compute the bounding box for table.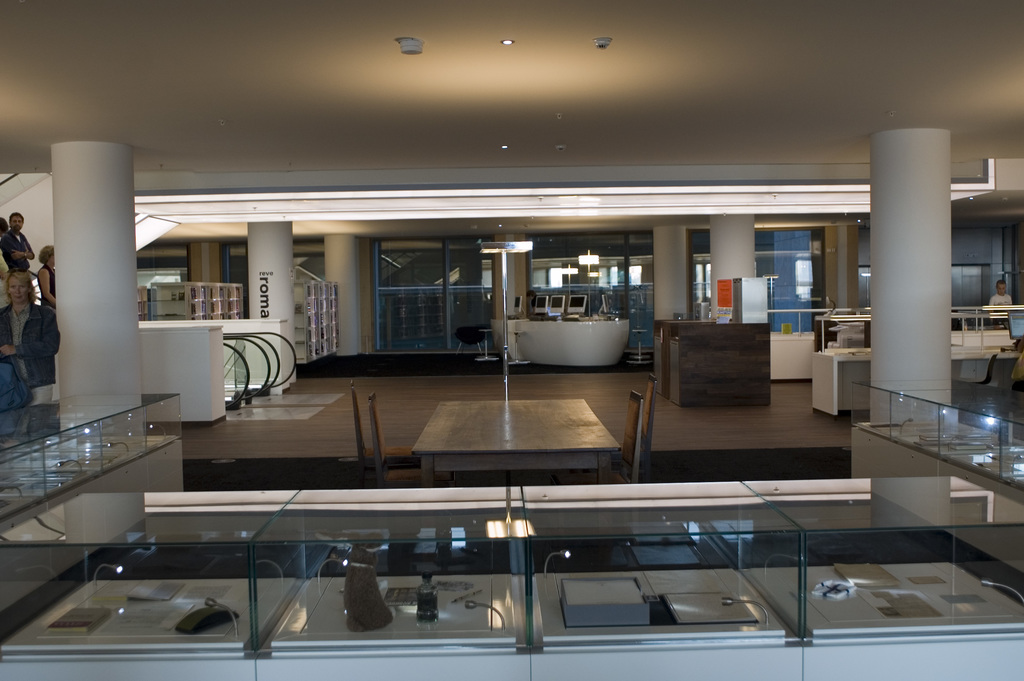
(813, 349, 872, 416).
